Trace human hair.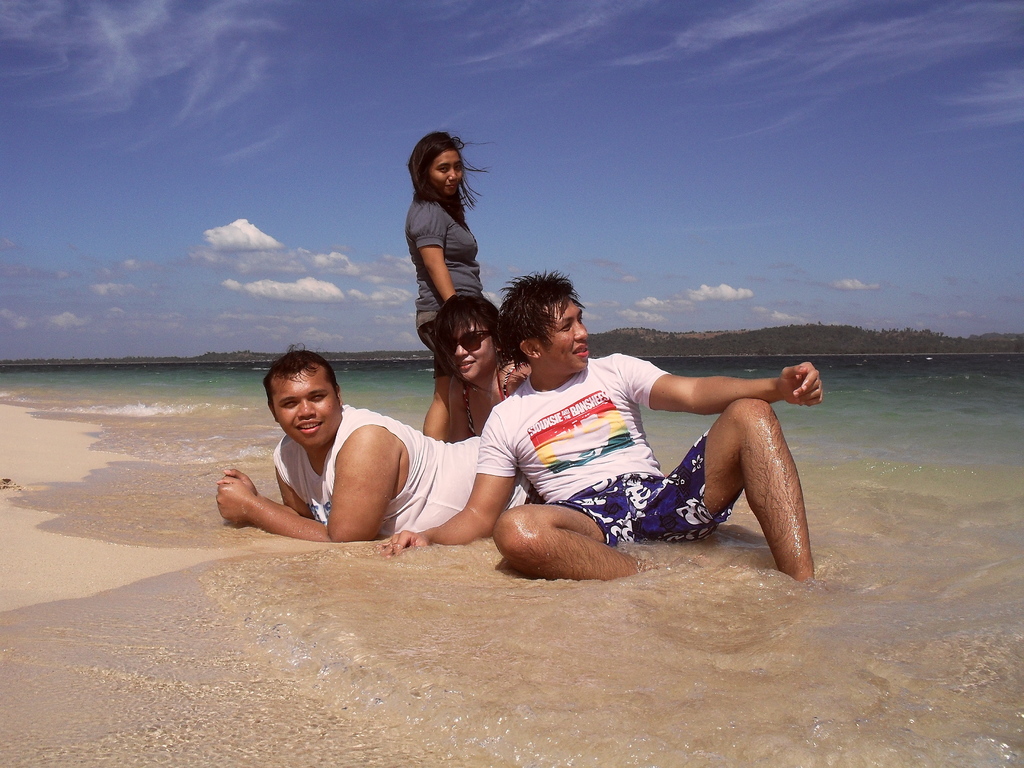
Traced to [left=408, top=127, right=488, bottom=222].
